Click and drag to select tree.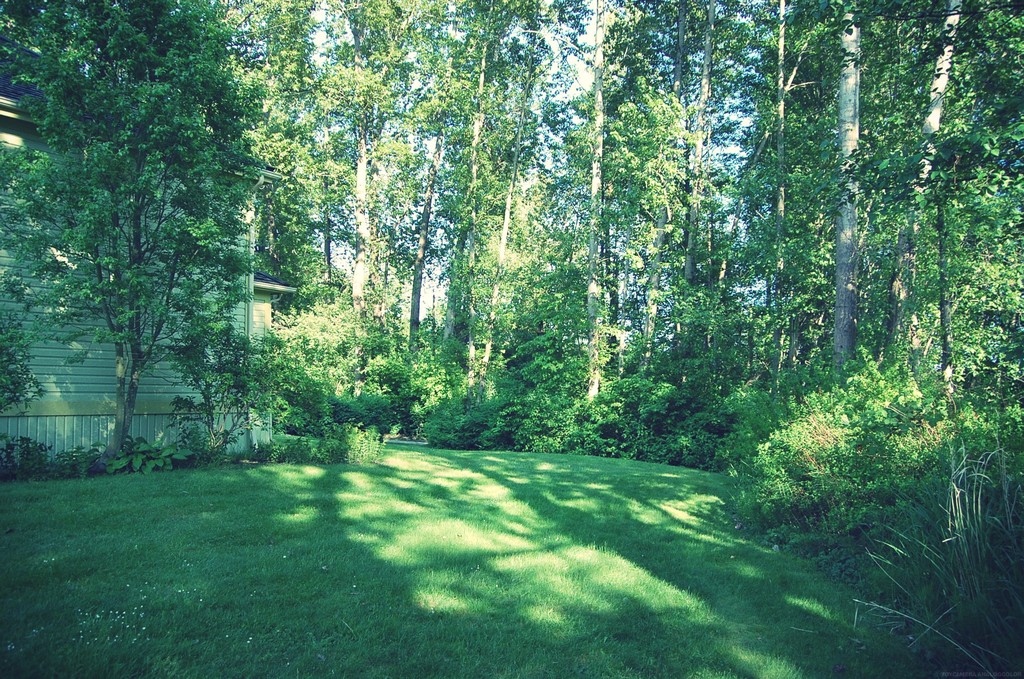
Selection: (319, 0, 464, 438).
